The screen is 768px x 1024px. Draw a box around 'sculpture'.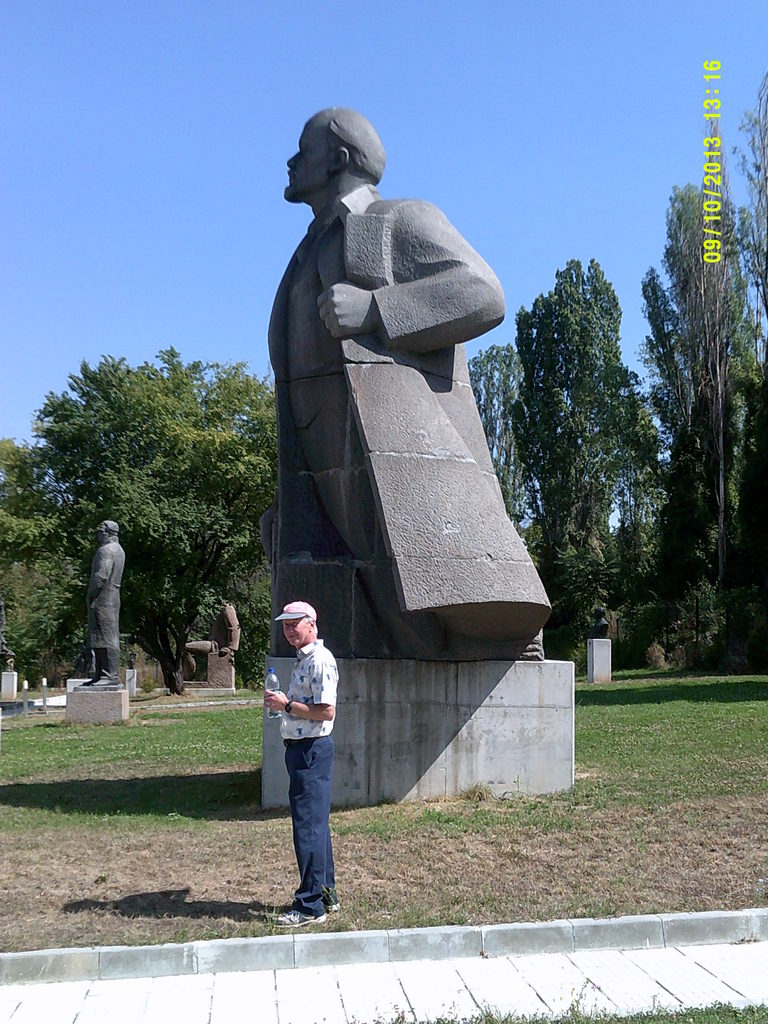
bbox=[77, 519, 122, 689].
